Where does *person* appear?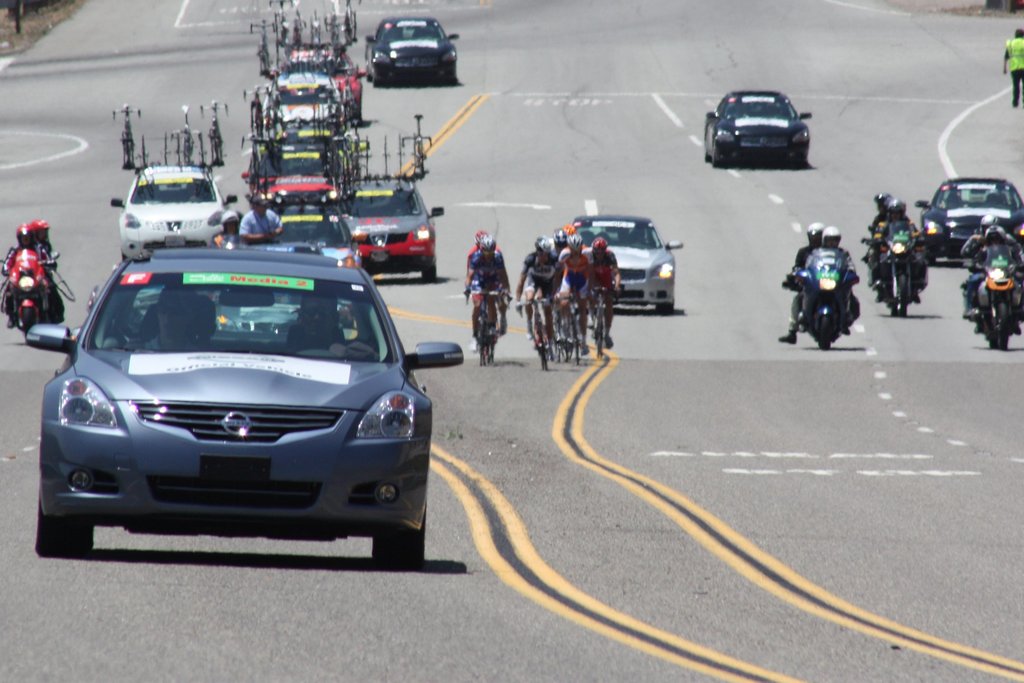
Appears at 551/235/593/354.
